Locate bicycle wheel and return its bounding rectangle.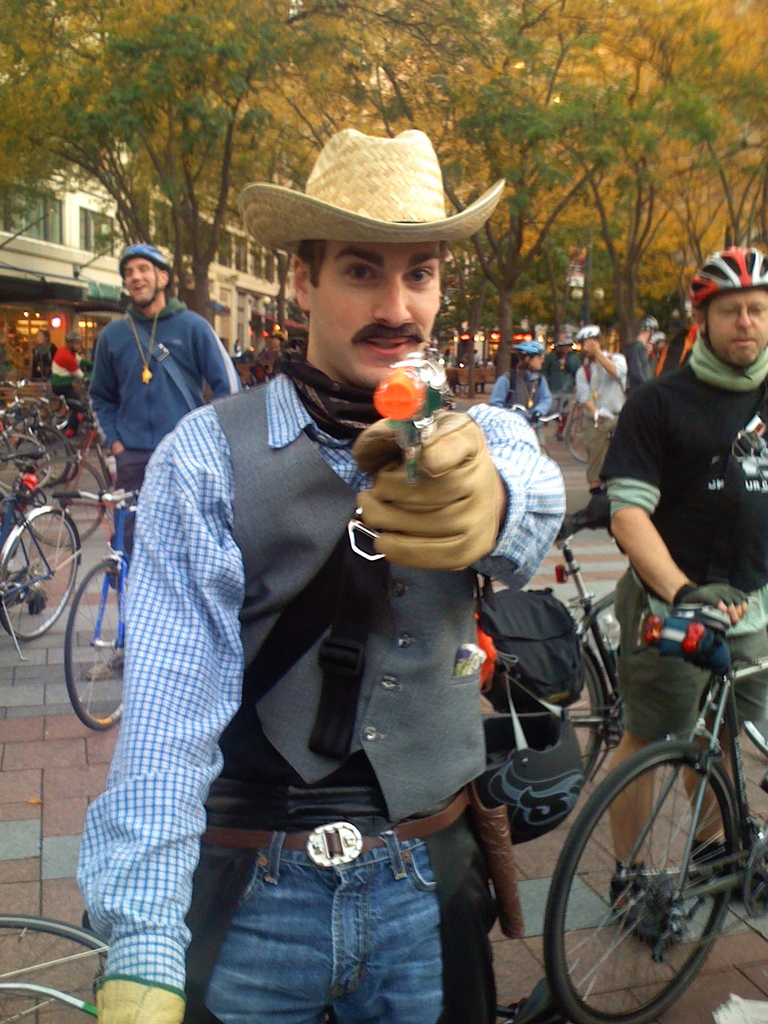
[0, 433, 48, 502].
